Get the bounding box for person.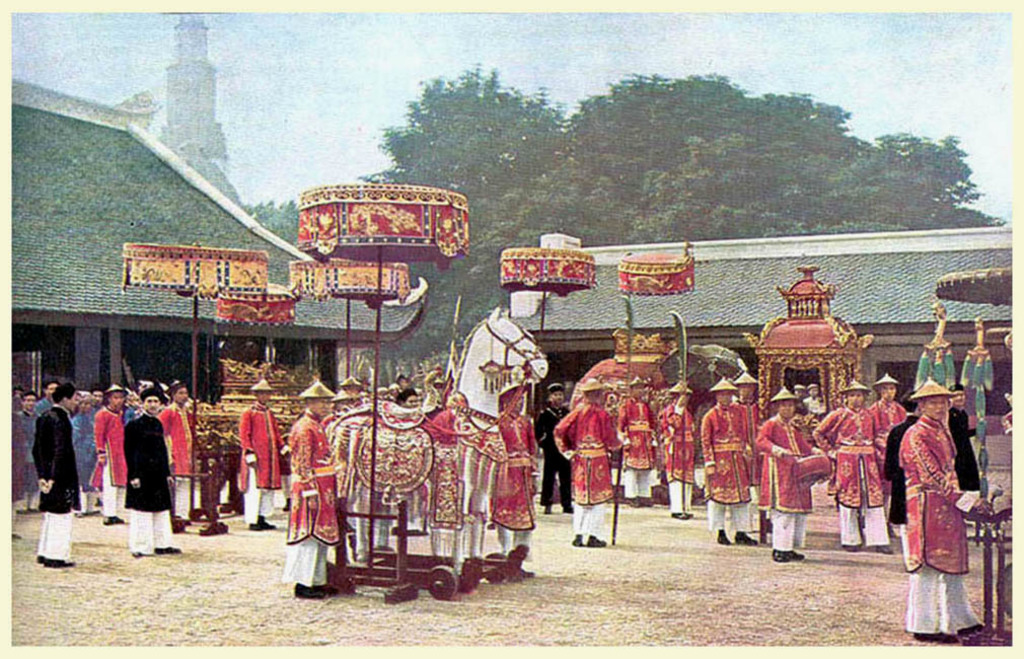
(left=607, top=381, right=661, bottom=517).
